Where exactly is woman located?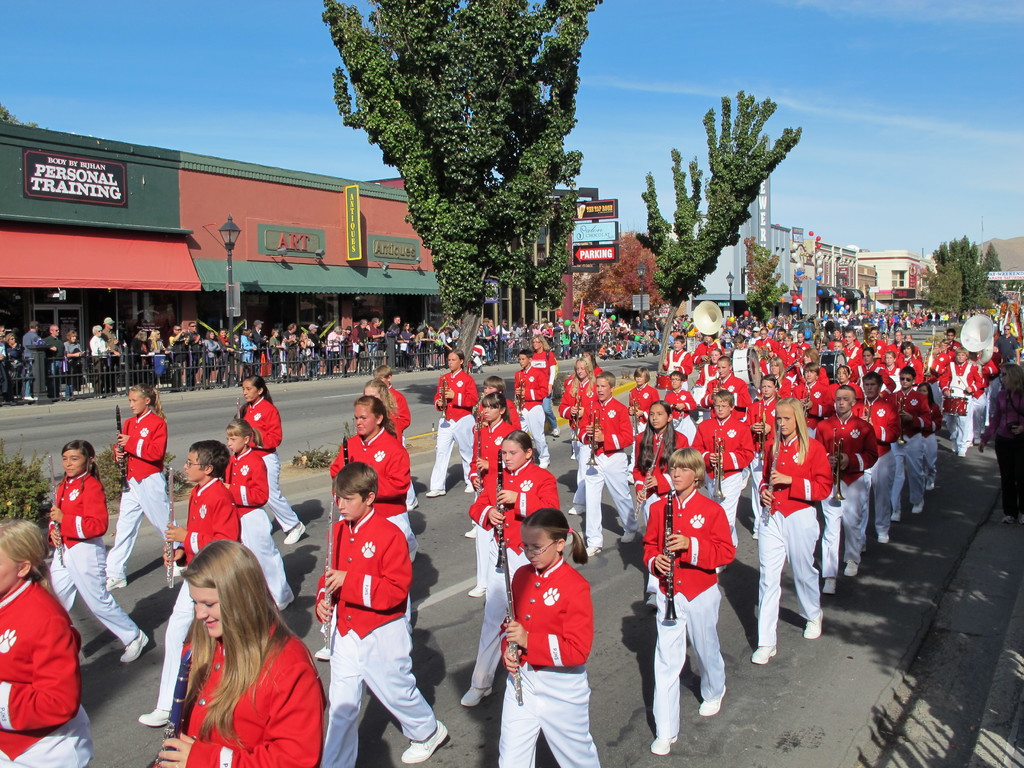
Its bounding box is [x1=241, y1=330, x2=259, y2=376].
